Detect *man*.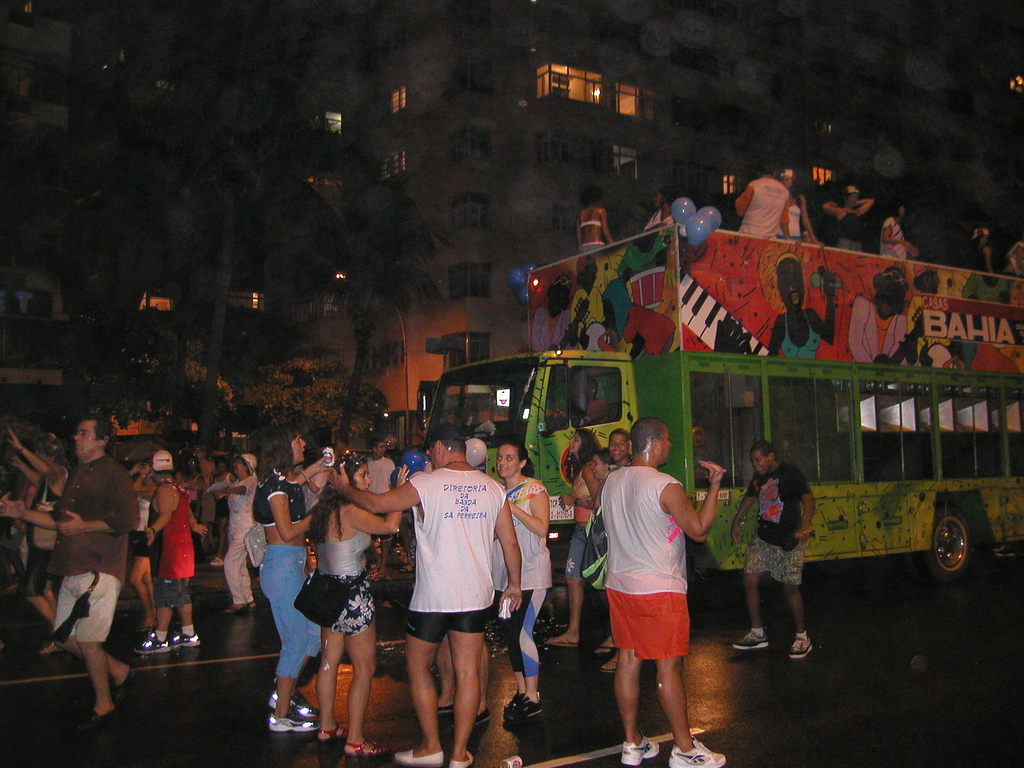
Detected at crop(734, 164, 790, 237).
